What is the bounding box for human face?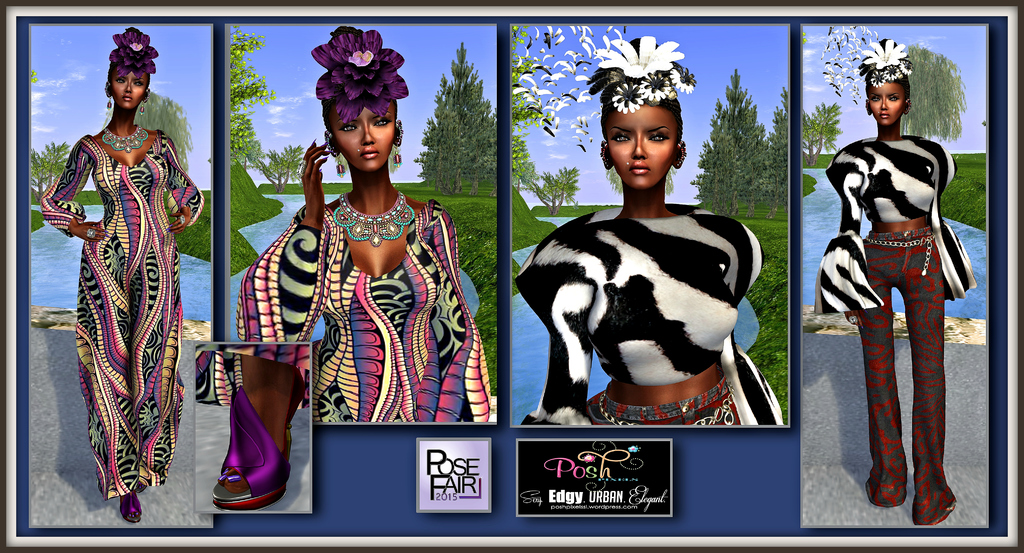
l=870, t=79, r=905, b=129.
